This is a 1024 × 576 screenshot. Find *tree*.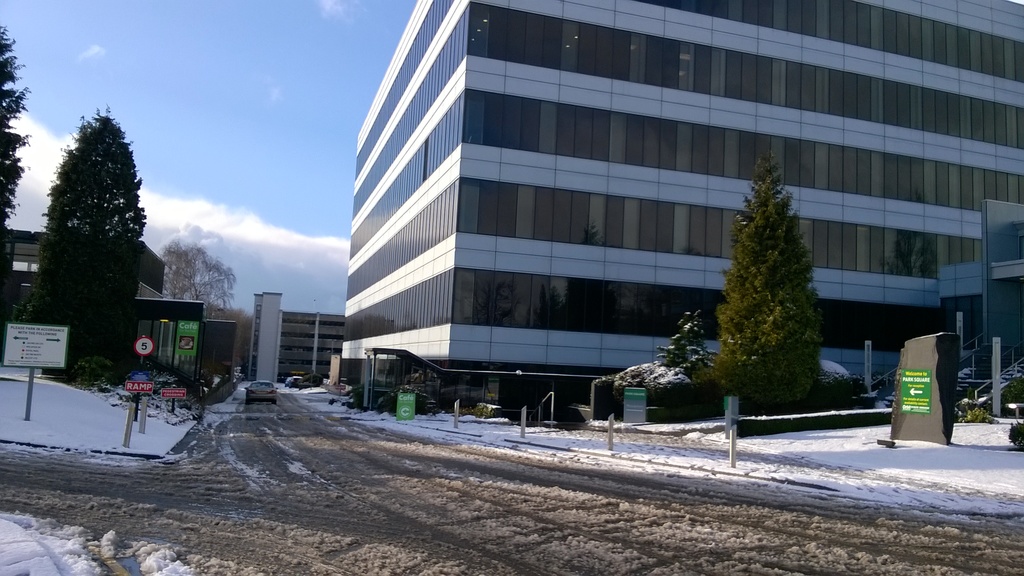
Bounding box: 651/304/716/390.
